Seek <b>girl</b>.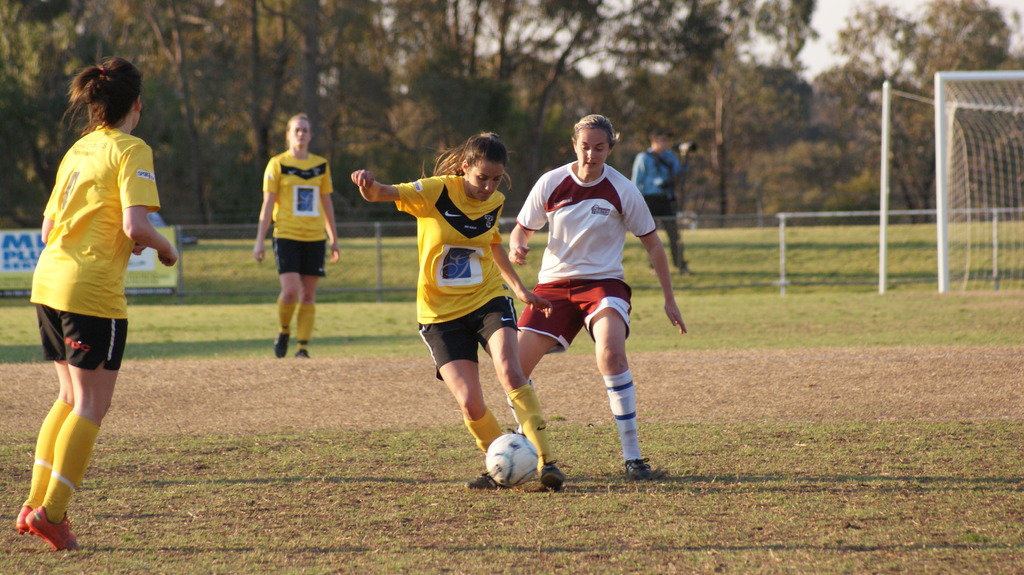
256/106/339/361.
